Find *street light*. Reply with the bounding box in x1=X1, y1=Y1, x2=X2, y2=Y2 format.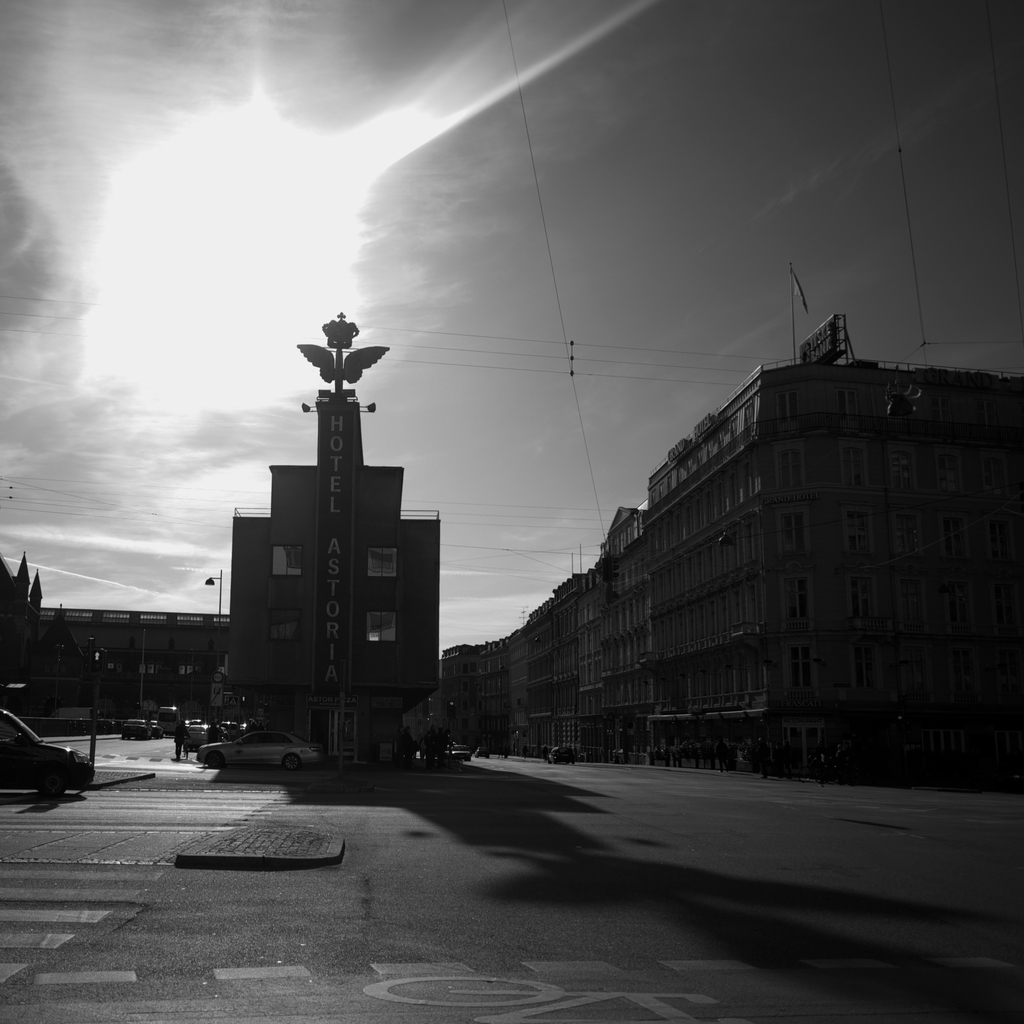
x1=82, y1=617, x2=113, y2=769.
